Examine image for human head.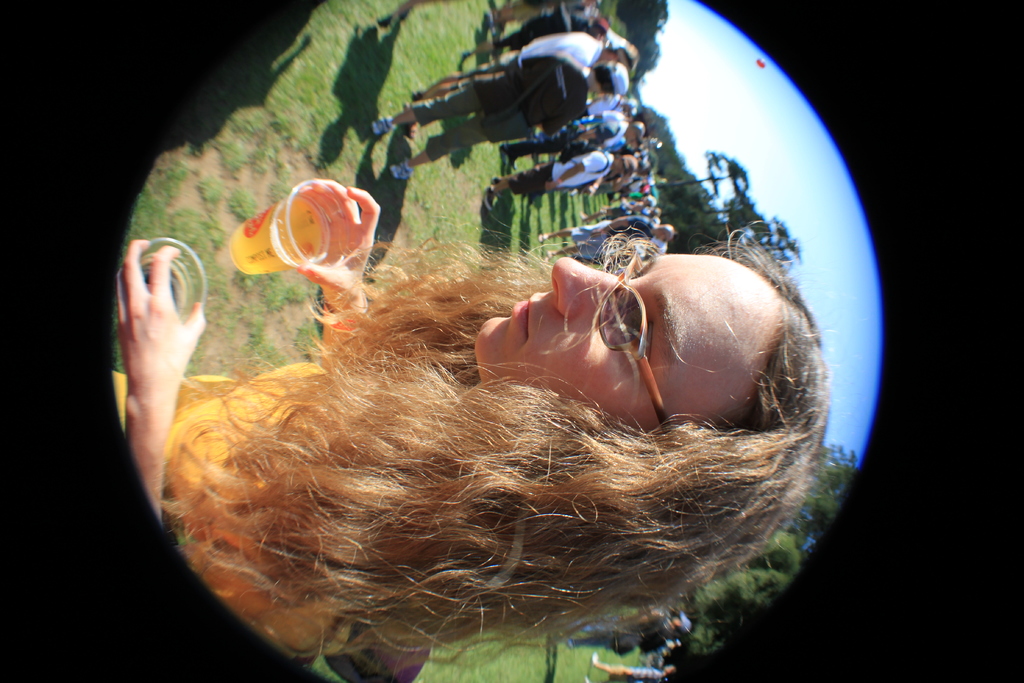
Examination result: left=661, top=664, right=676, bottom=675.
